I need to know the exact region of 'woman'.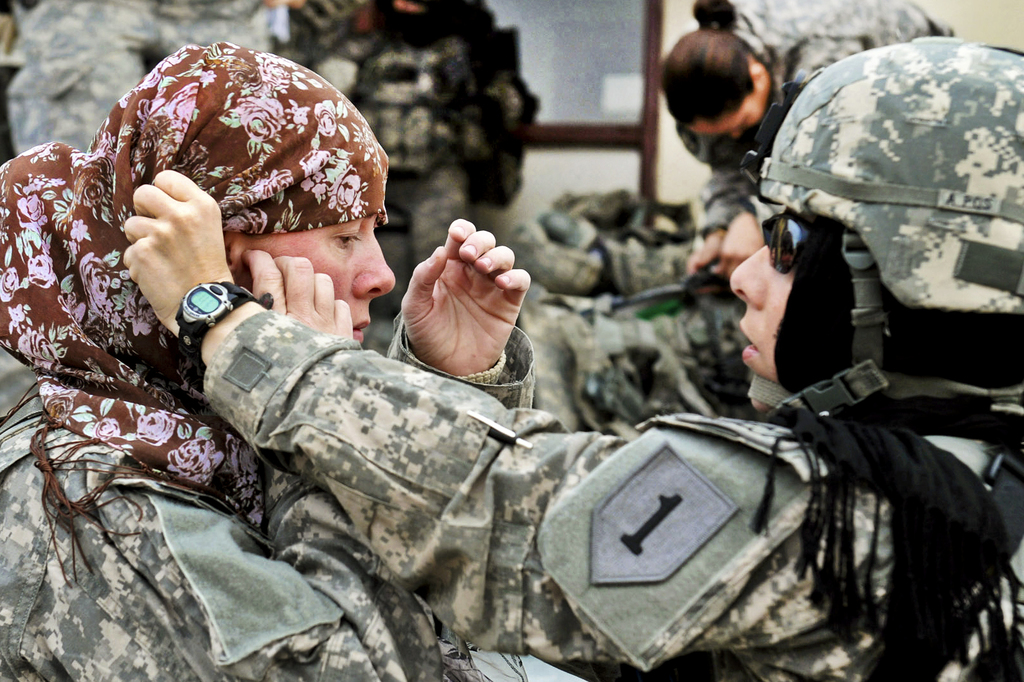
Region: <region>0, 41, 537, 681</region>.
